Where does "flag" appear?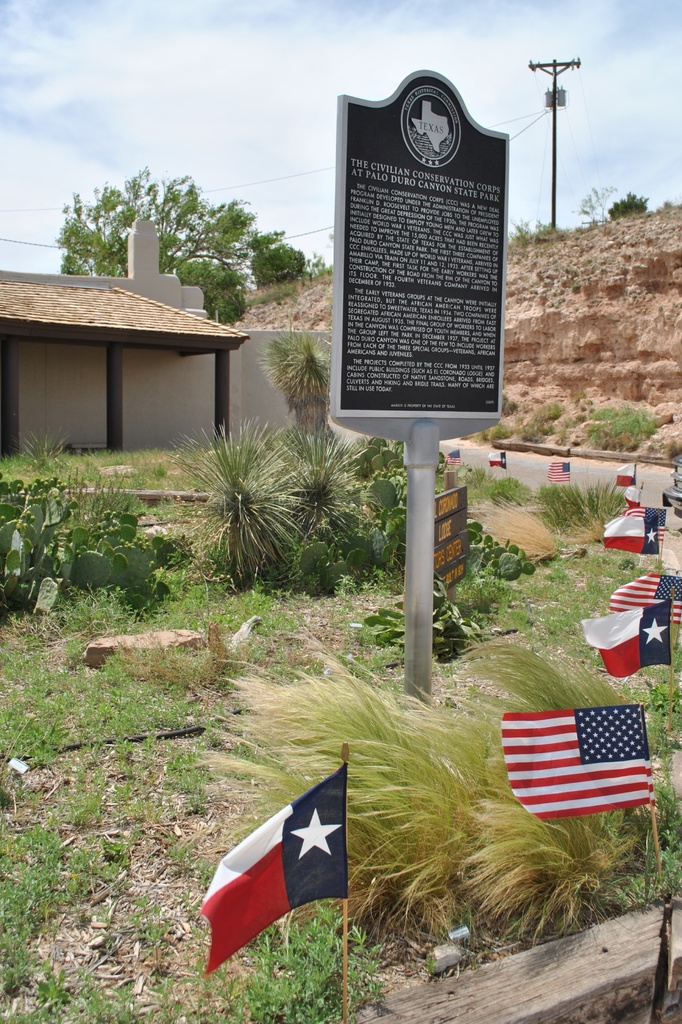
Appears at bbox(505, 698, 663, 820).
